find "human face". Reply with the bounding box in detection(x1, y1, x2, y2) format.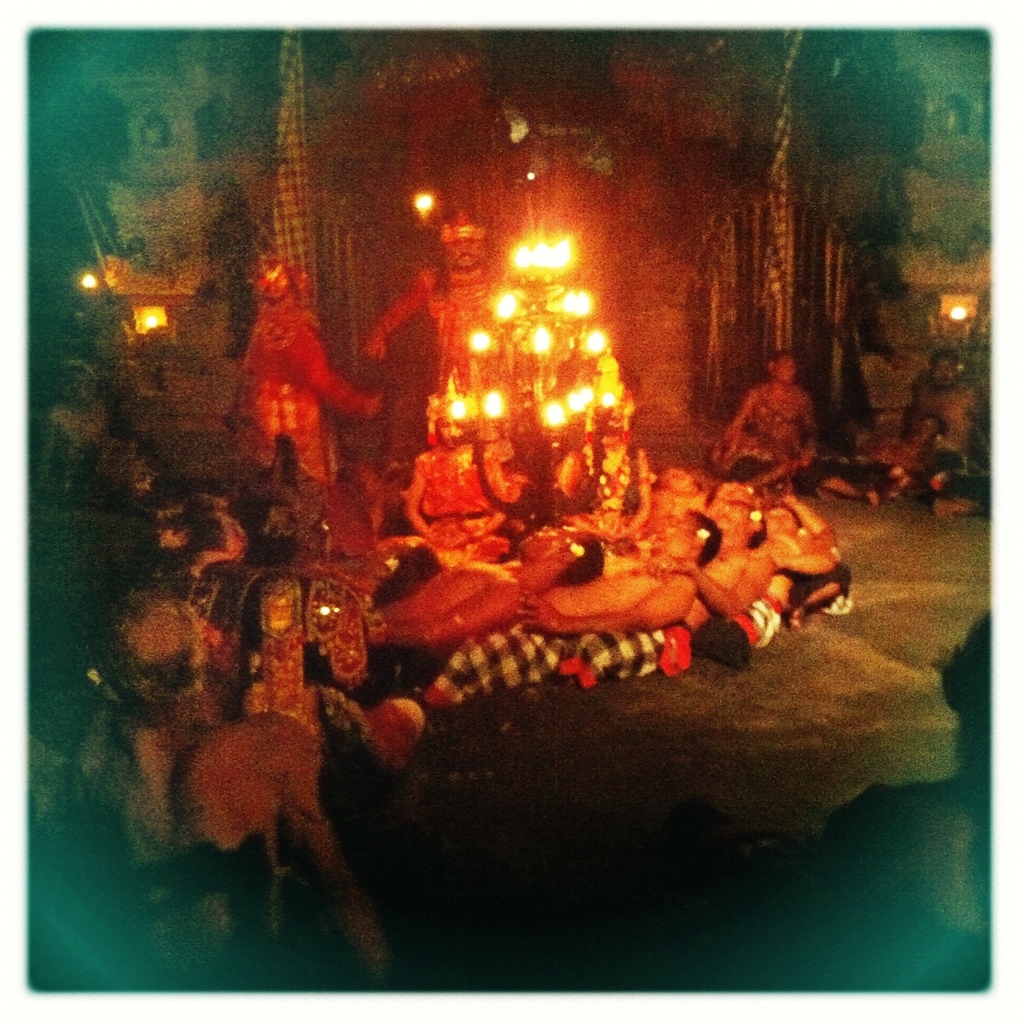
detection(648, 512, 696, 556).
